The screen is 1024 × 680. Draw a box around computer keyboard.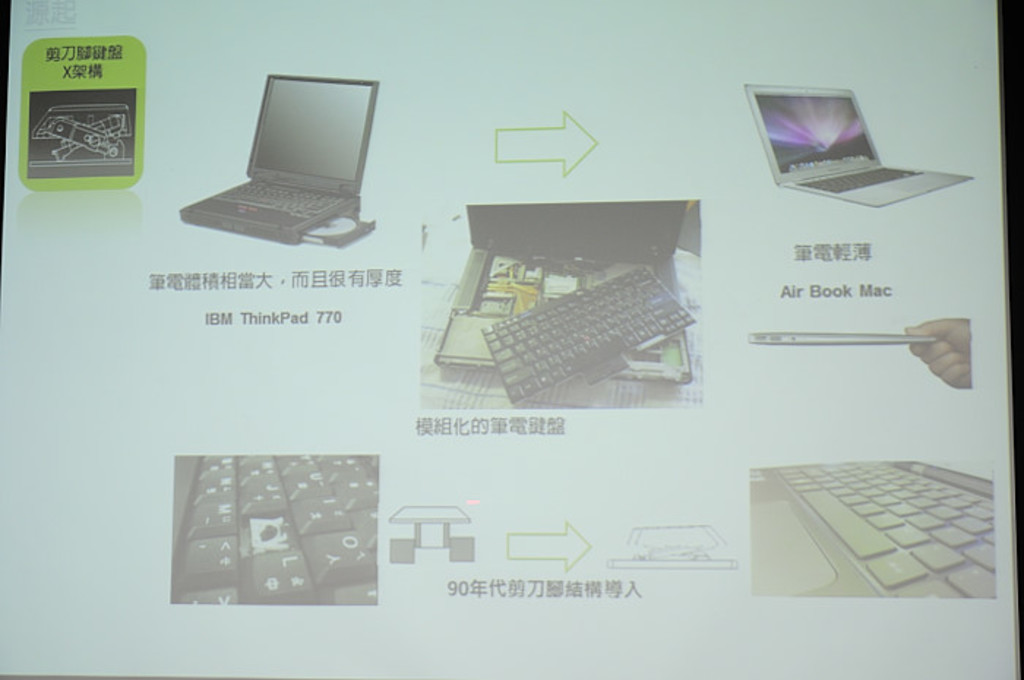
bbox=(777, 455, 998, 600).
